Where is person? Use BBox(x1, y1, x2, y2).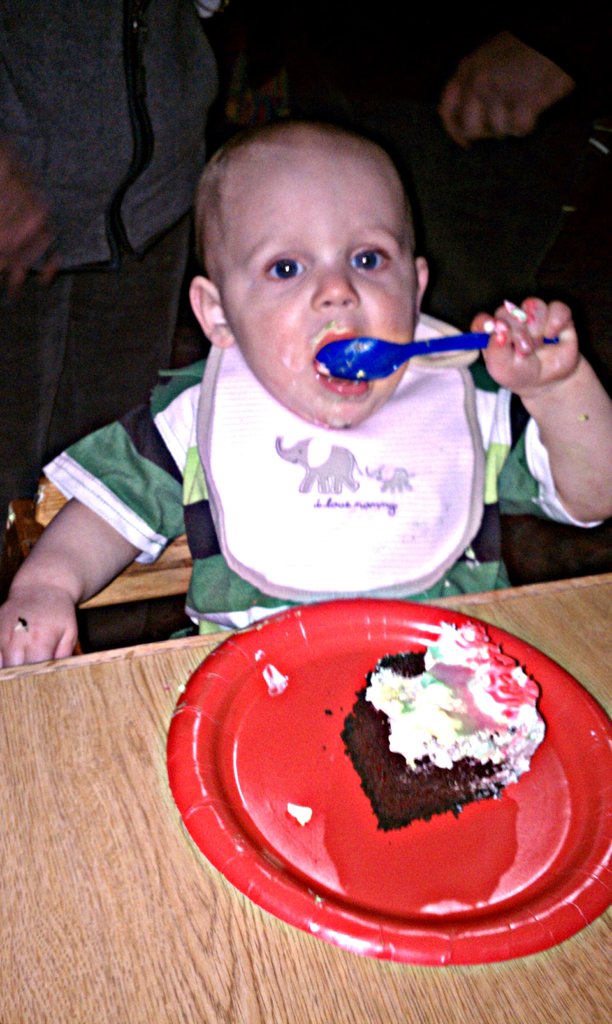
BBox(0, 120, 611, 668).
